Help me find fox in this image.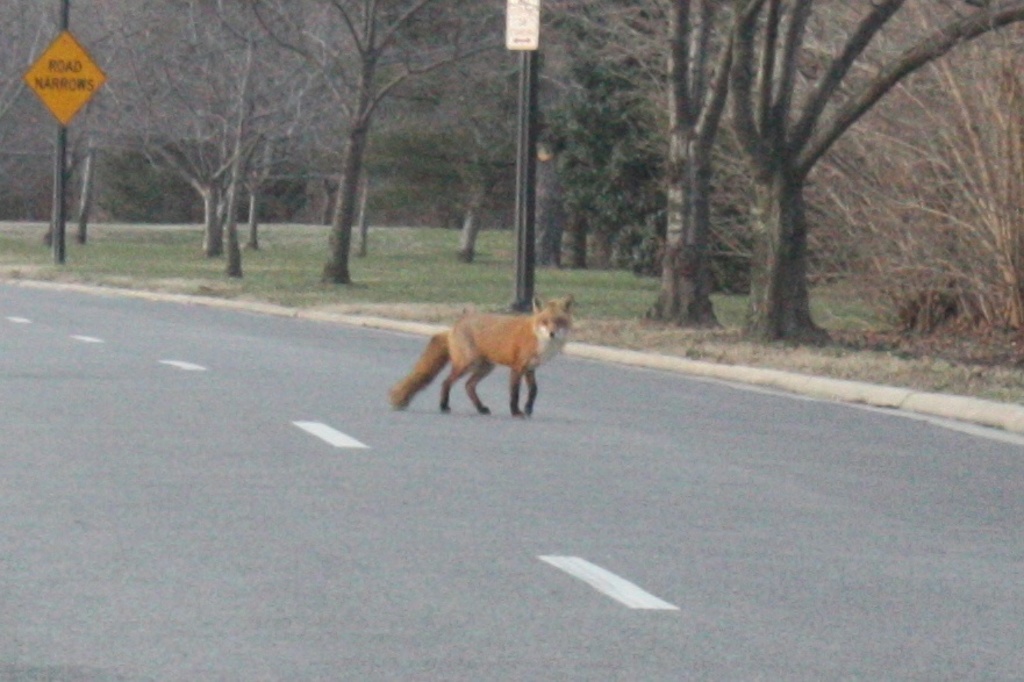
Found it: select_region(385, 293, 573, 421).
